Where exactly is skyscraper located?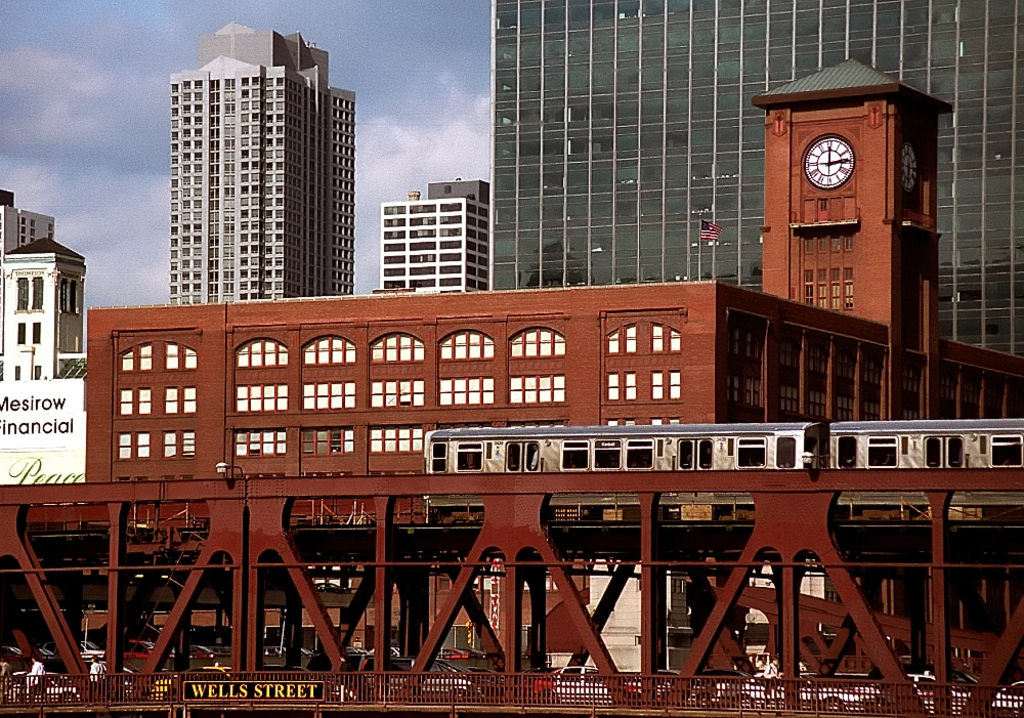
Its bounding box is {"x1": 471, "y1": 0, "x2": 1023, "y2": 343}.
